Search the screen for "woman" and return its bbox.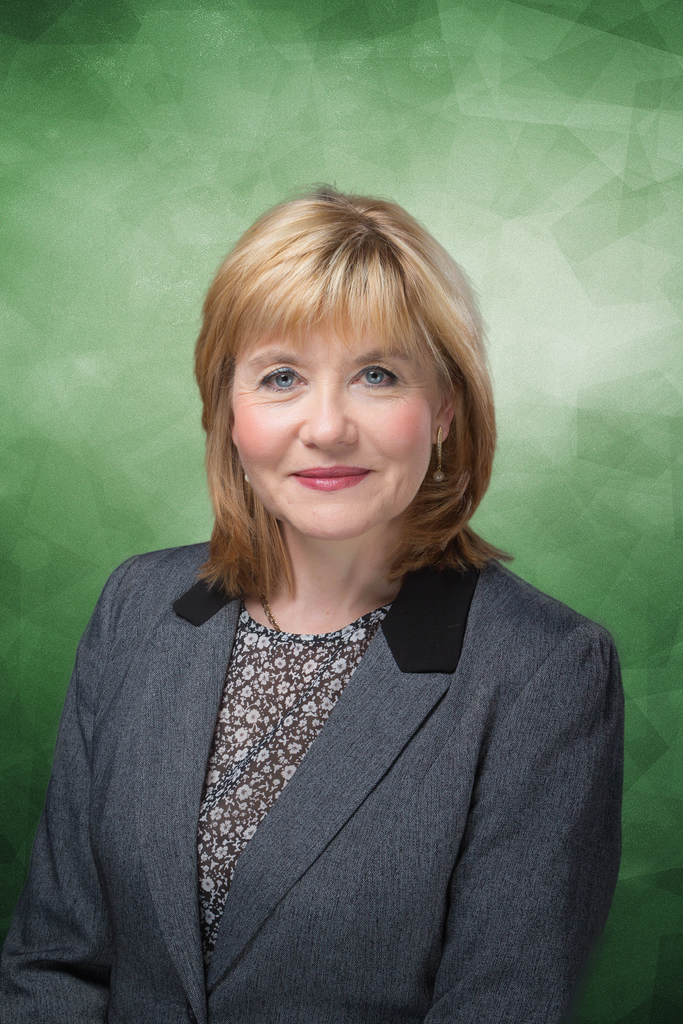
Found: (13, 214, 647, 1012).
